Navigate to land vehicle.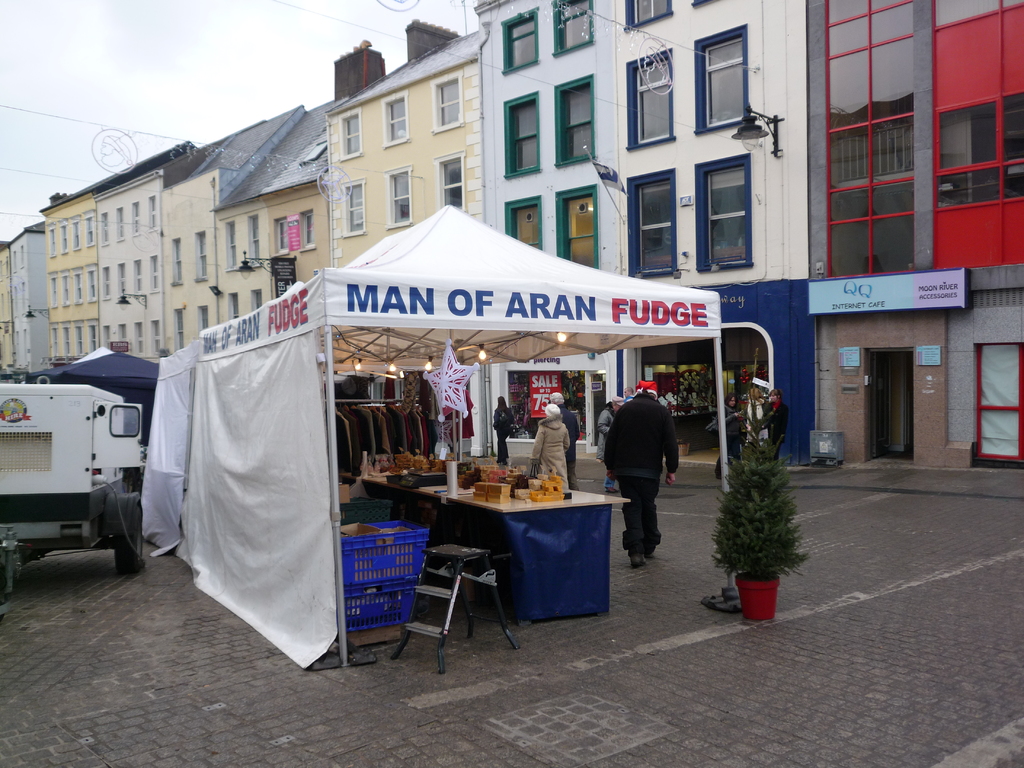
Navigation target: 1/340/160/595.
